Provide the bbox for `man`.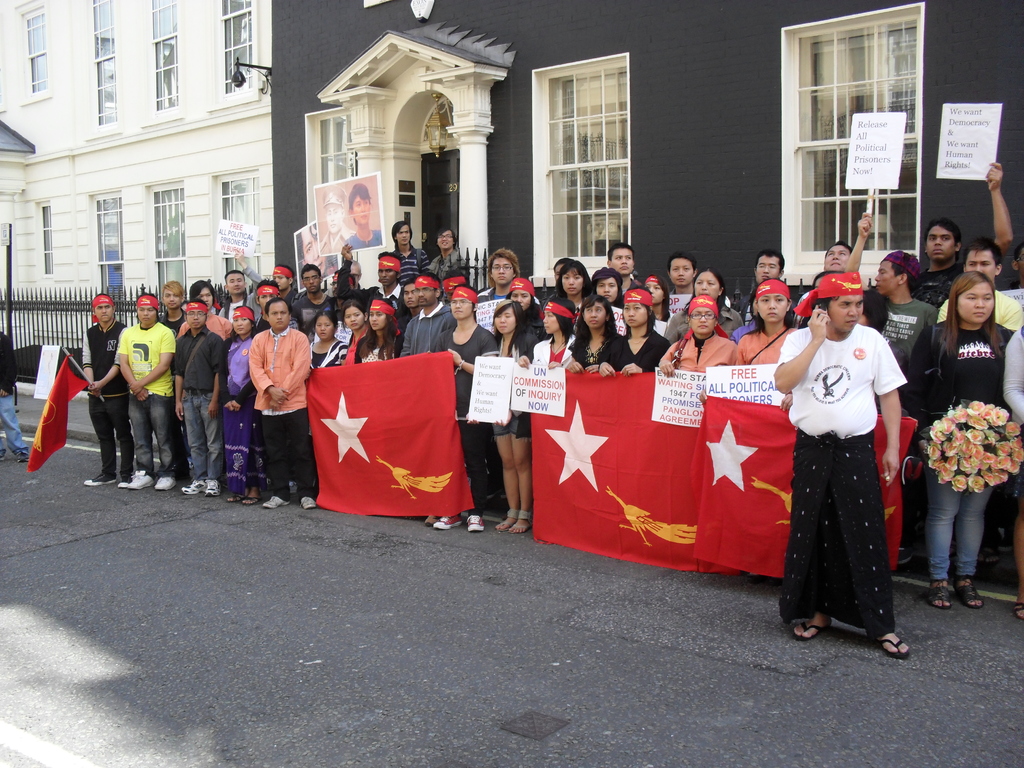
244, 306, 324, 508.
